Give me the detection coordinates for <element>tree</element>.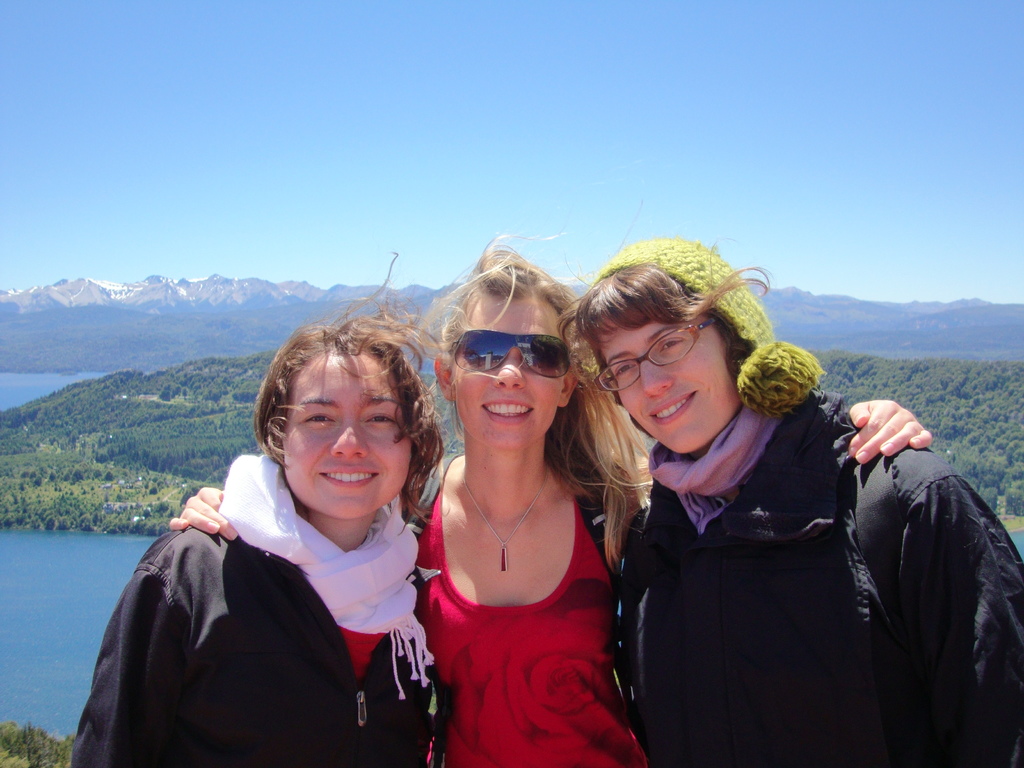
detection(0, 348, 282, 491).
